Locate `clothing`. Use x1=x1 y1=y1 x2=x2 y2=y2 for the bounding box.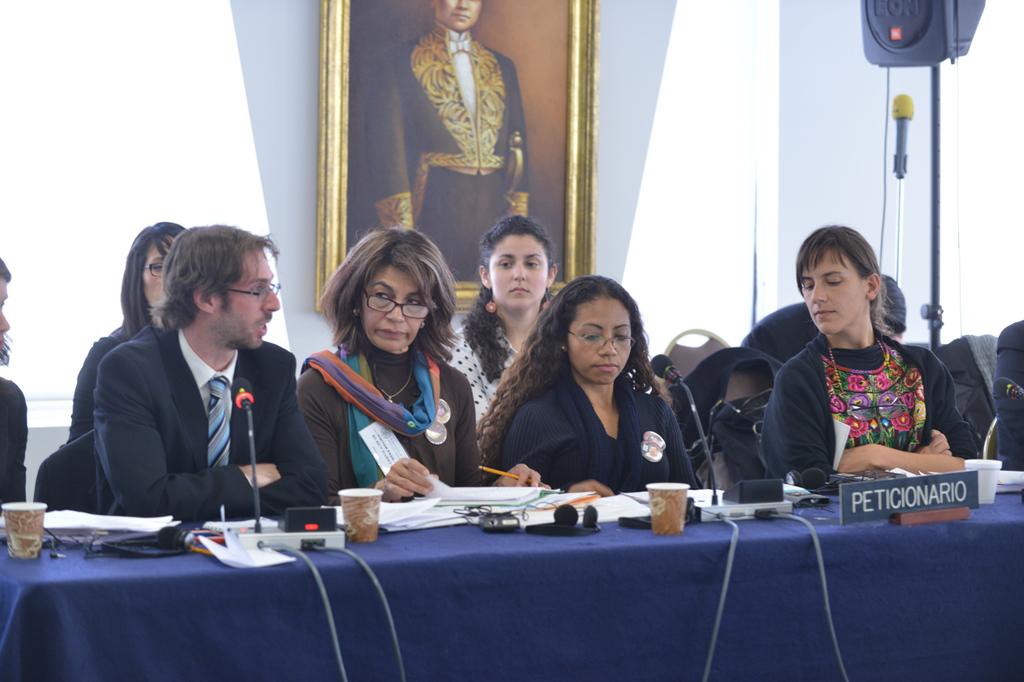
x1=295 y1=328 x2=490 y2=508.
